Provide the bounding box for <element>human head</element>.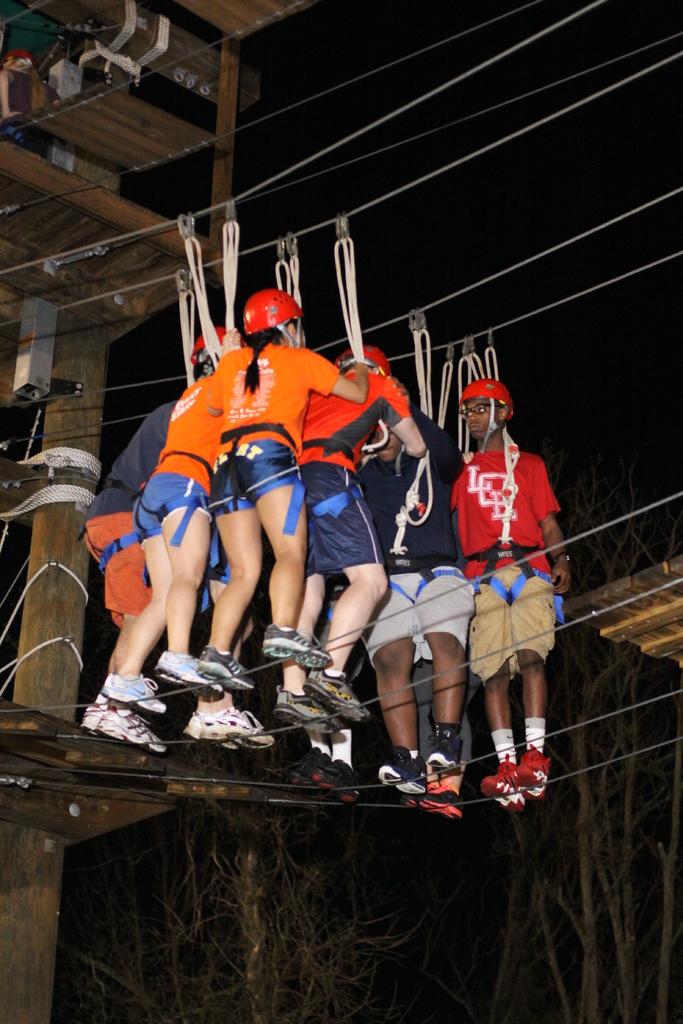
[left=240, top=285, right=301, bottom=345].
